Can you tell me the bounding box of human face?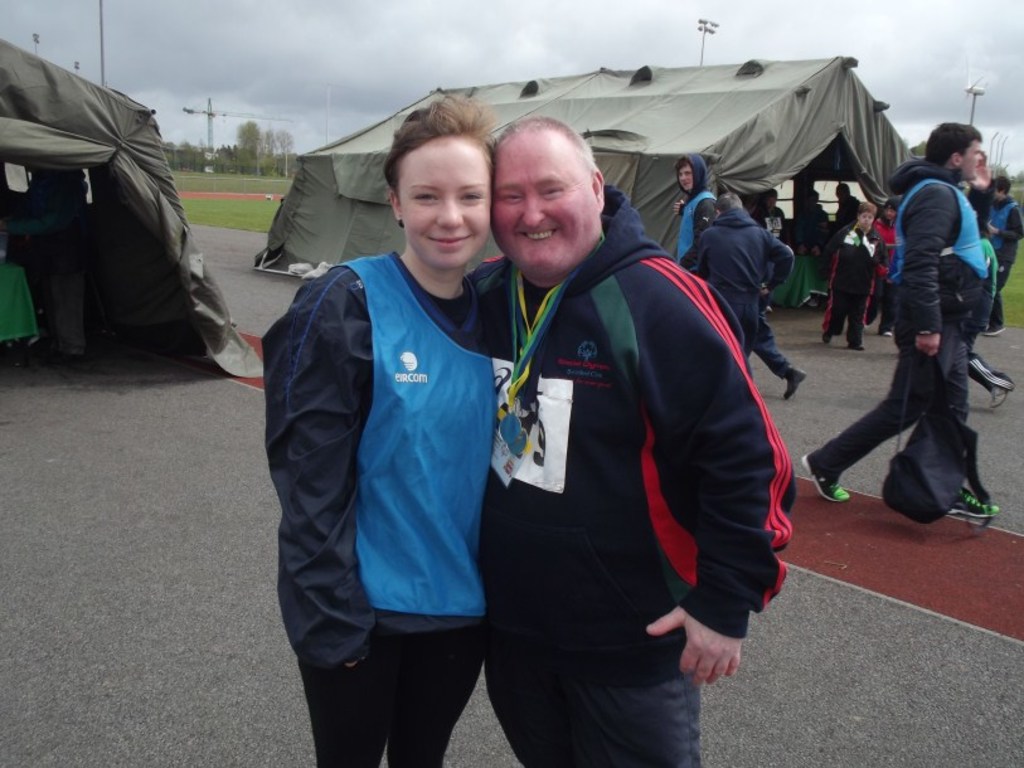
859, 210, 875, 230.
